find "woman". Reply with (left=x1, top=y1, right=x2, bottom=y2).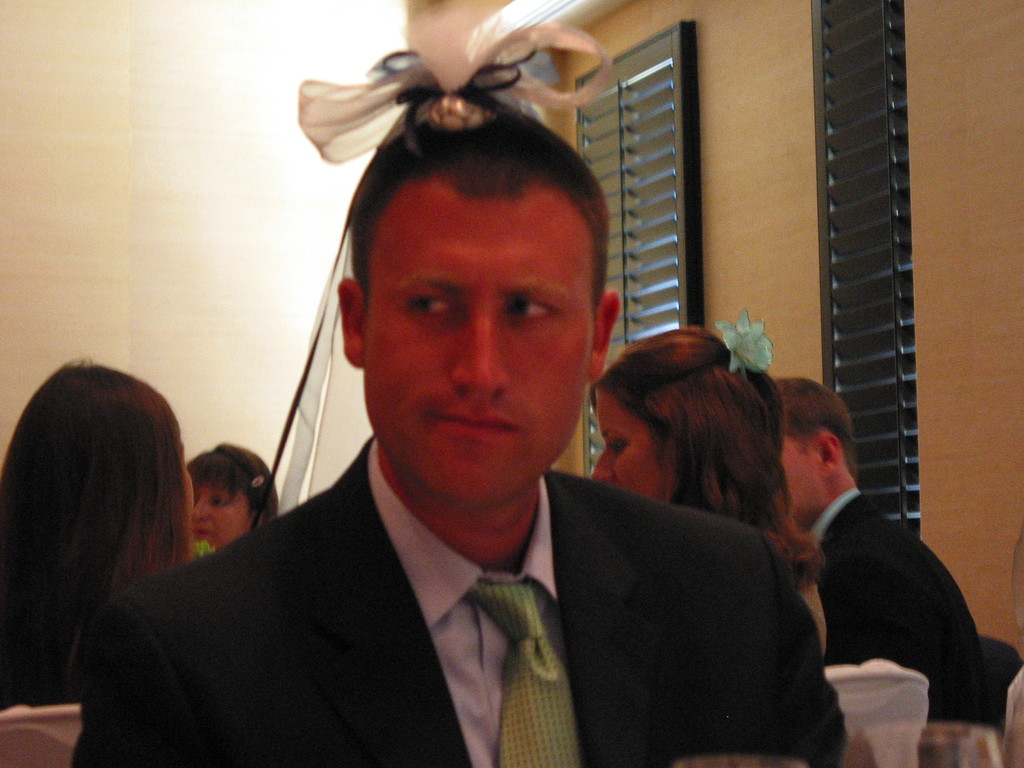
(left=190, top=440, right=287, bottom=560).
